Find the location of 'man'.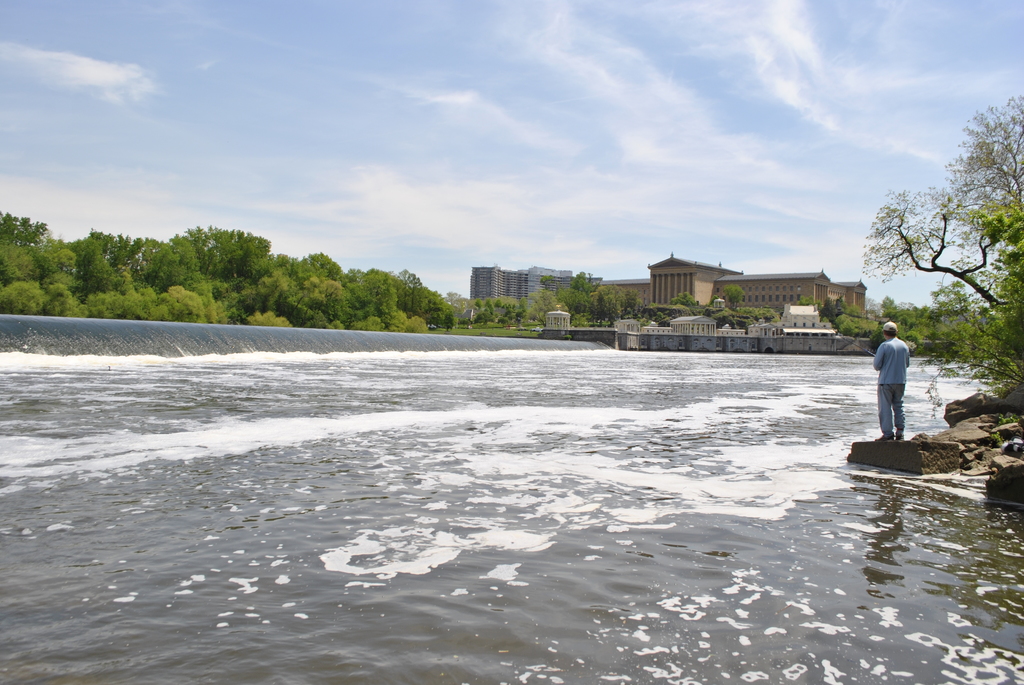
Location: (872, 316, 906, 437).
